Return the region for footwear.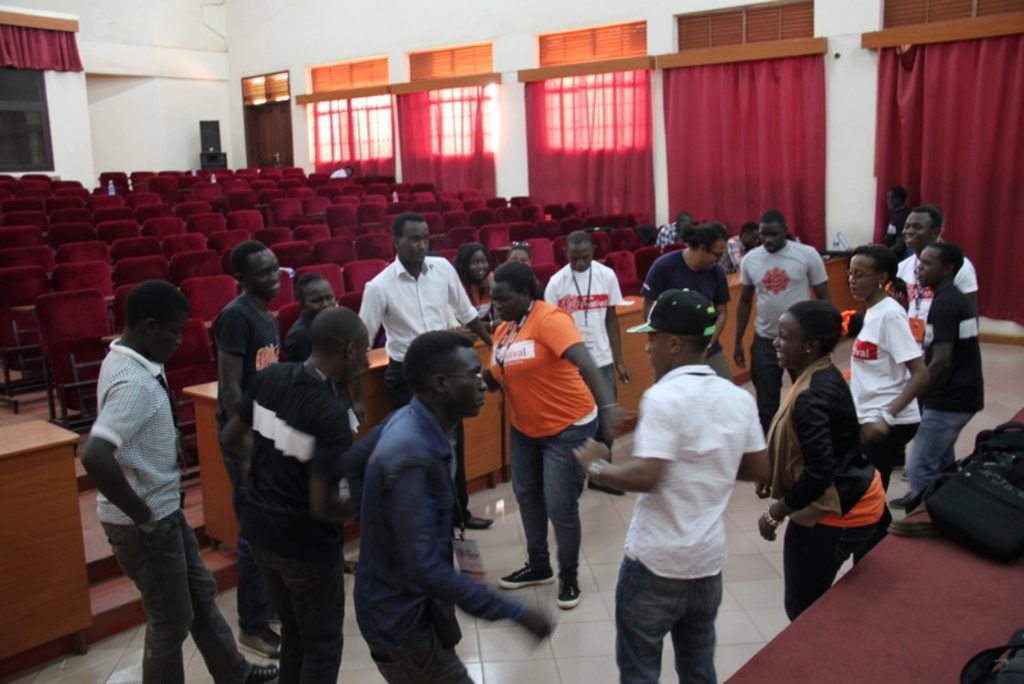
<bbox>556, 575, 582, 607</bbox>.
